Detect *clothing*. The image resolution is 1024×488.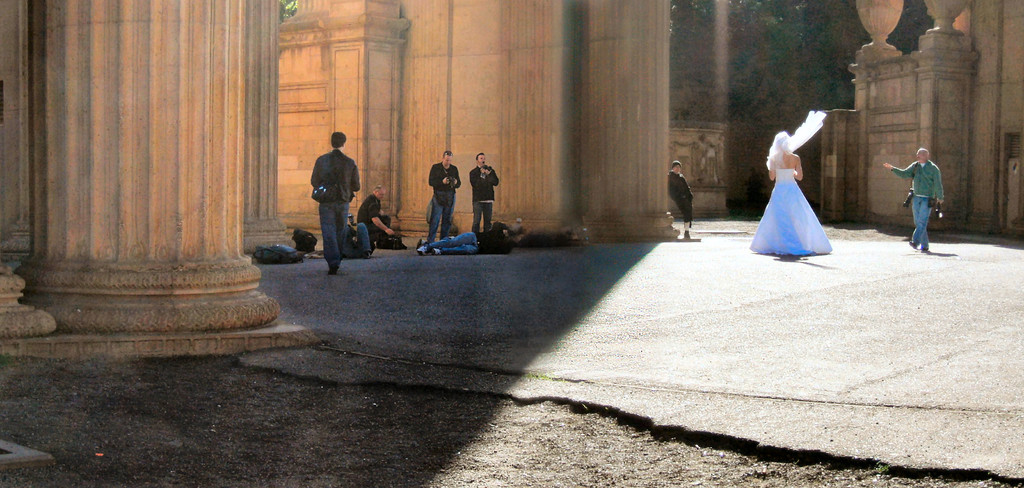
746, 106, 836, 260.
